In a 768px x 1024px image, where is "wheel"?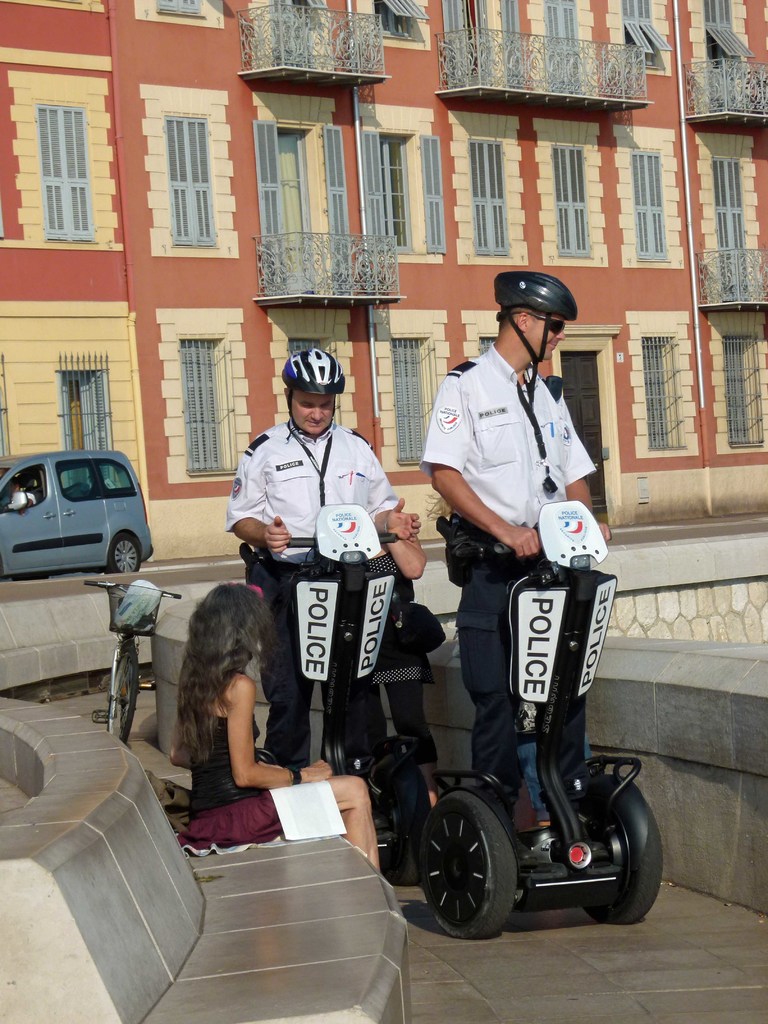
box(109, 652, 140, 743).
